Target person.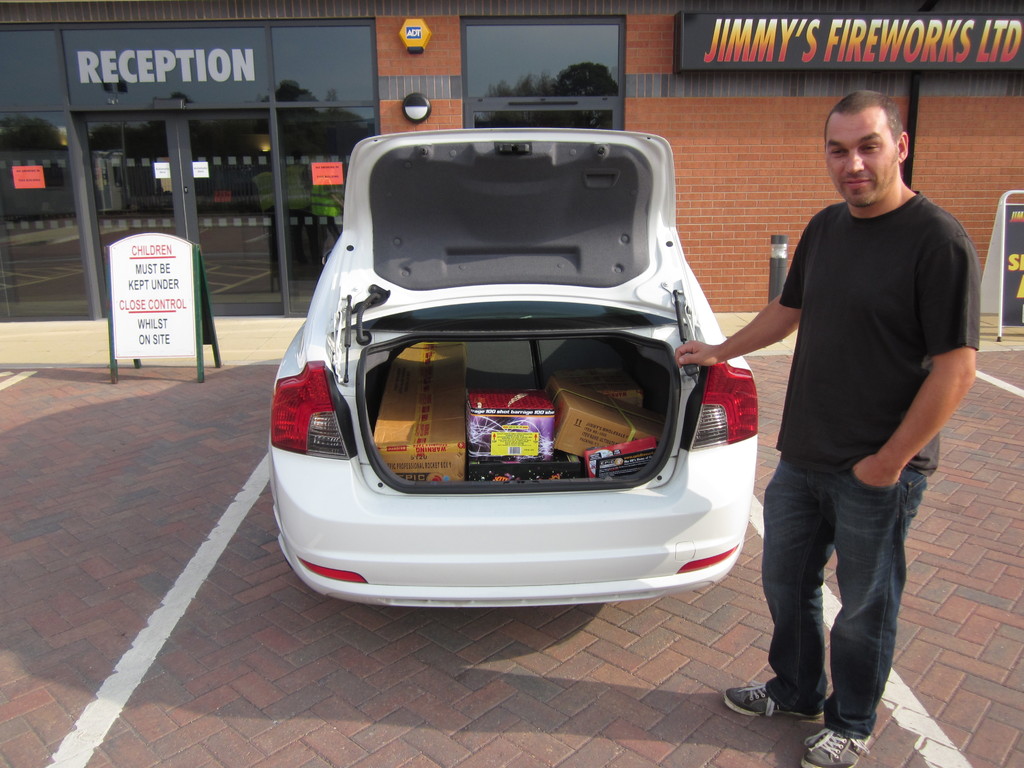
Target region: Rect(675, 89, 981, 767).
